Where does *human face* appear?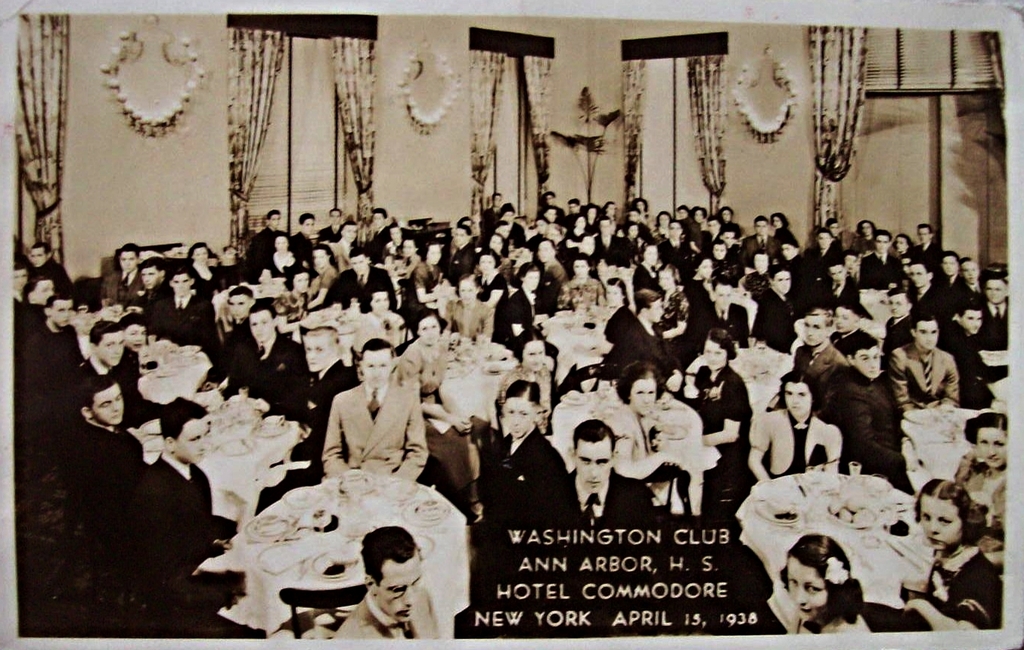
Appears at 918:495:967:548.
